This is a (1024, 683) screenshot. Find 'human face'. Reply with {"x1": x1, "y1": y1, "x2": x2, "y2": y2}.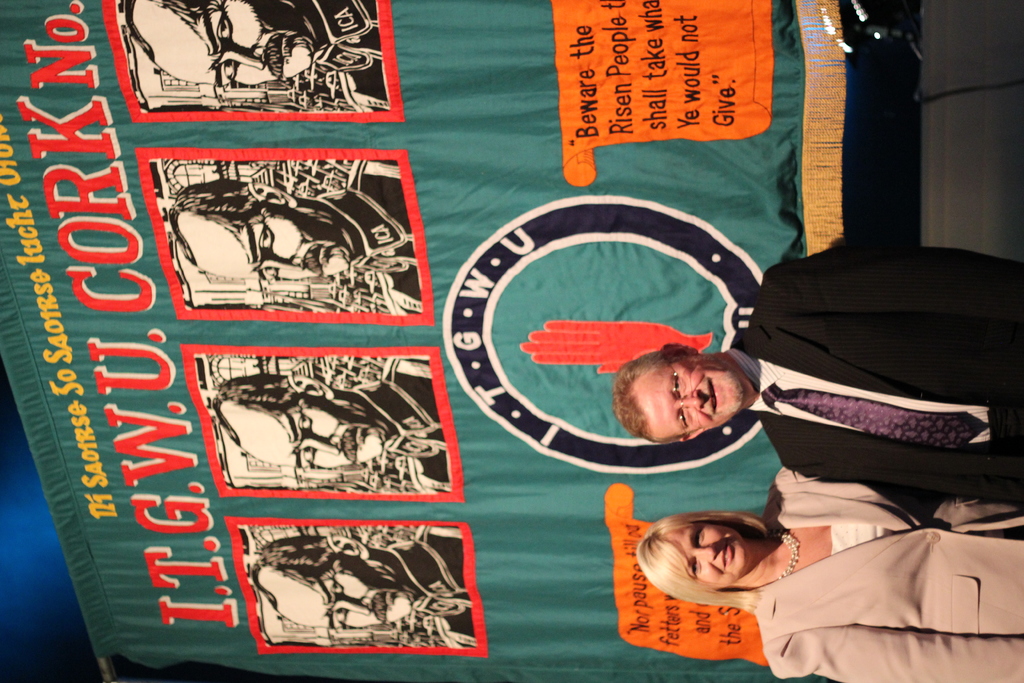
{"x1": 191, "y1": 206, "x2": 348, "y2": 286}.
